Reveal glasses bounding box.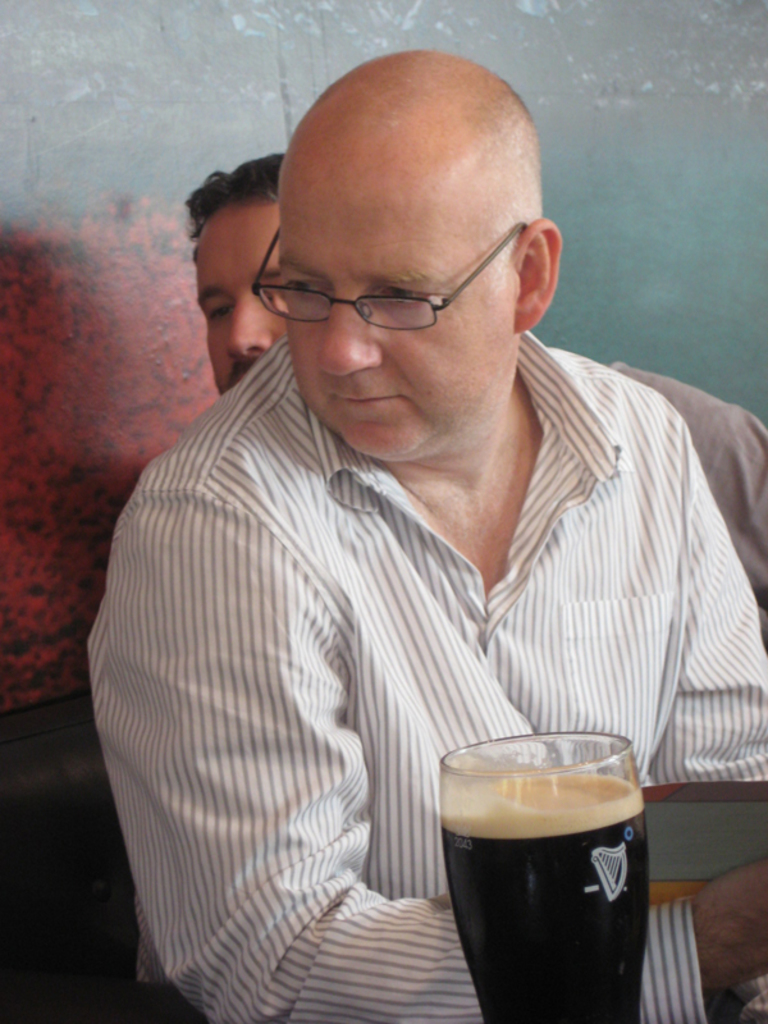
Revealed: x1=251 y1=211 x2=557 y2=342.
